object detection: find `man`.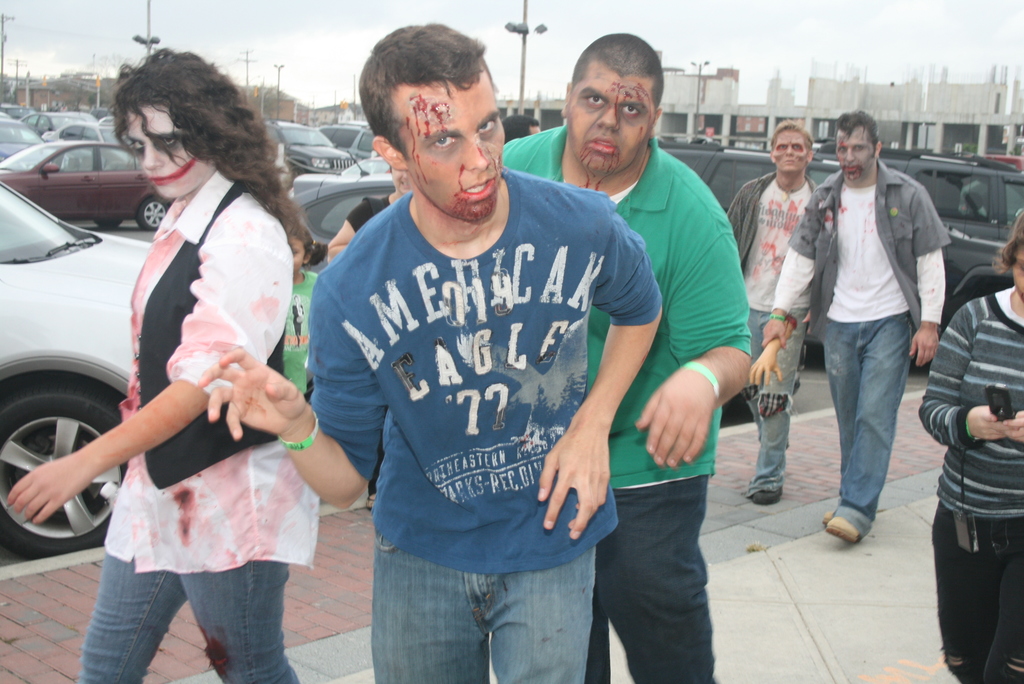
501/31/751/683.
